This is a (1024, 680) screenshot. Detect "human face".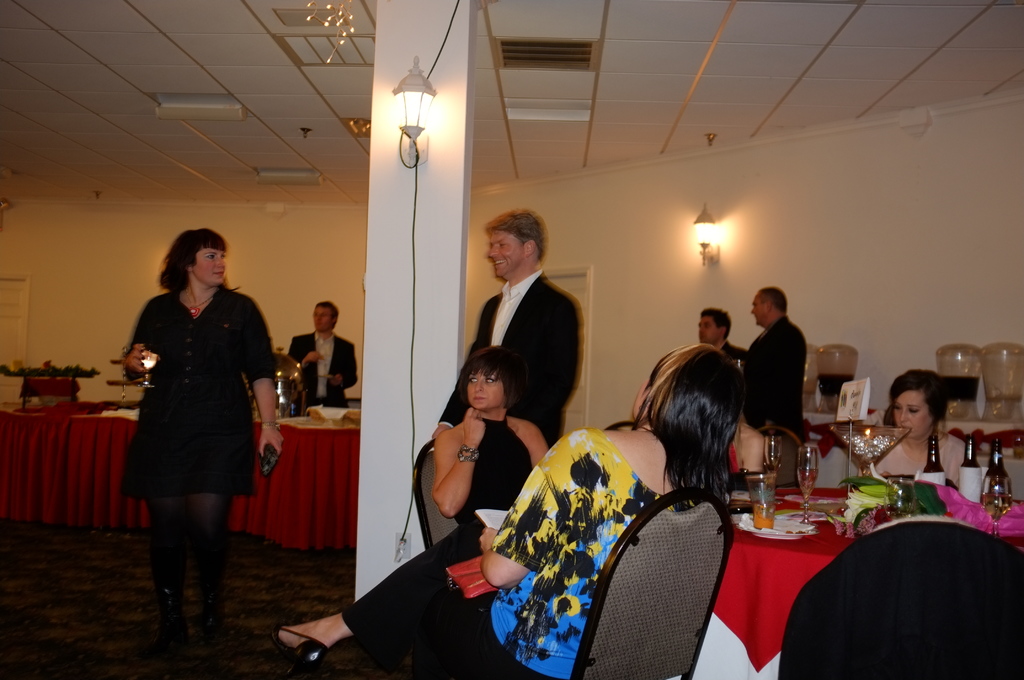
detection(697, 316, 719, 343).
